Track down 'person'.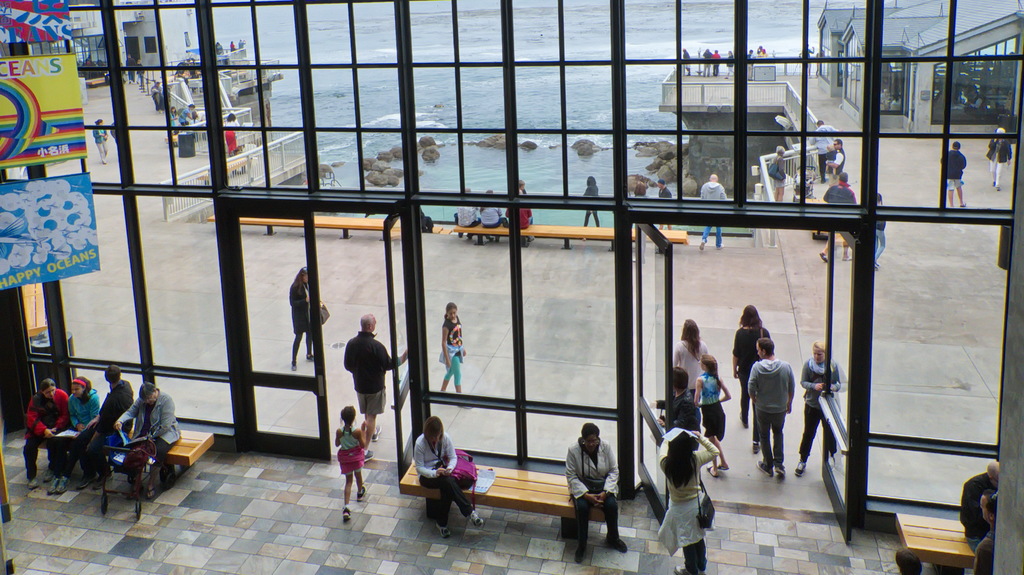
Tracked to (692, 350, 733, 476).
